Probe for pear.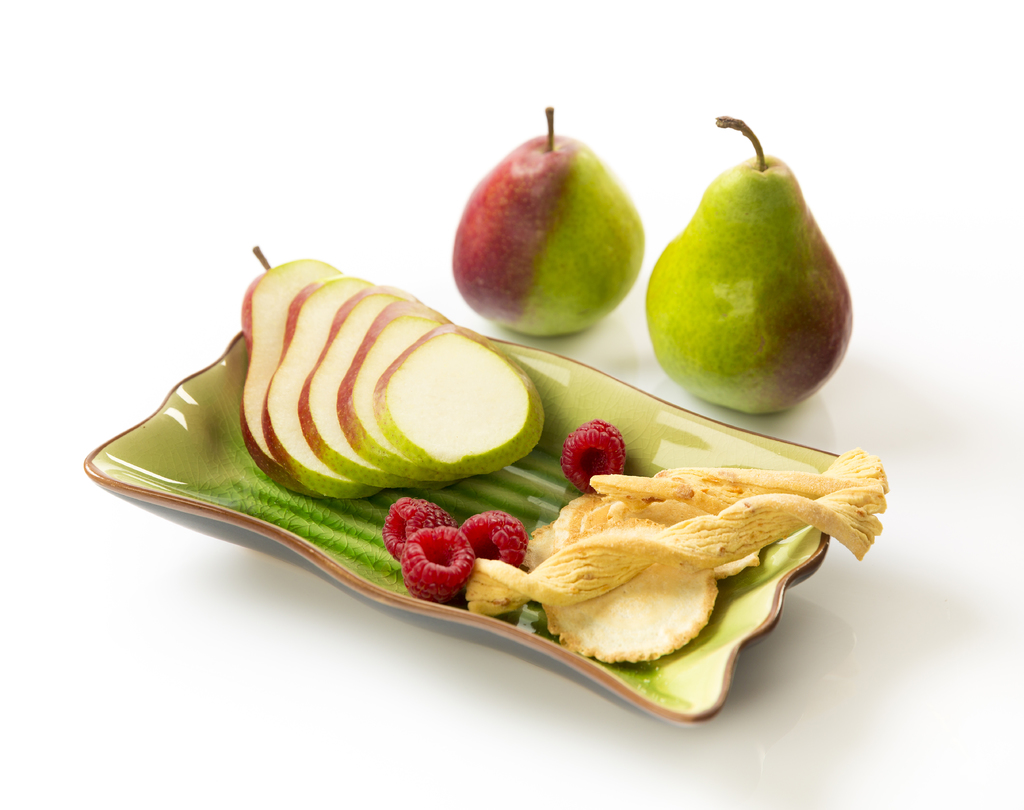
Probe result: detection(643, 153, 853, 412).
